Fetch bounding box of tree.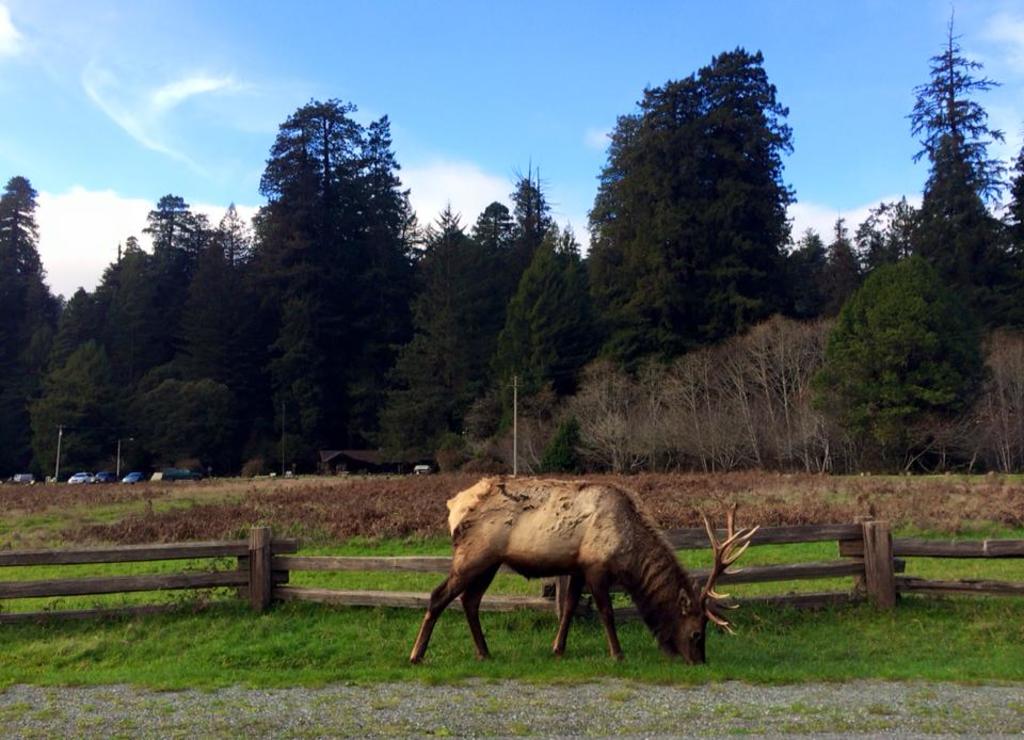
Bbox: l=509, t=214, r=595, b=423.
